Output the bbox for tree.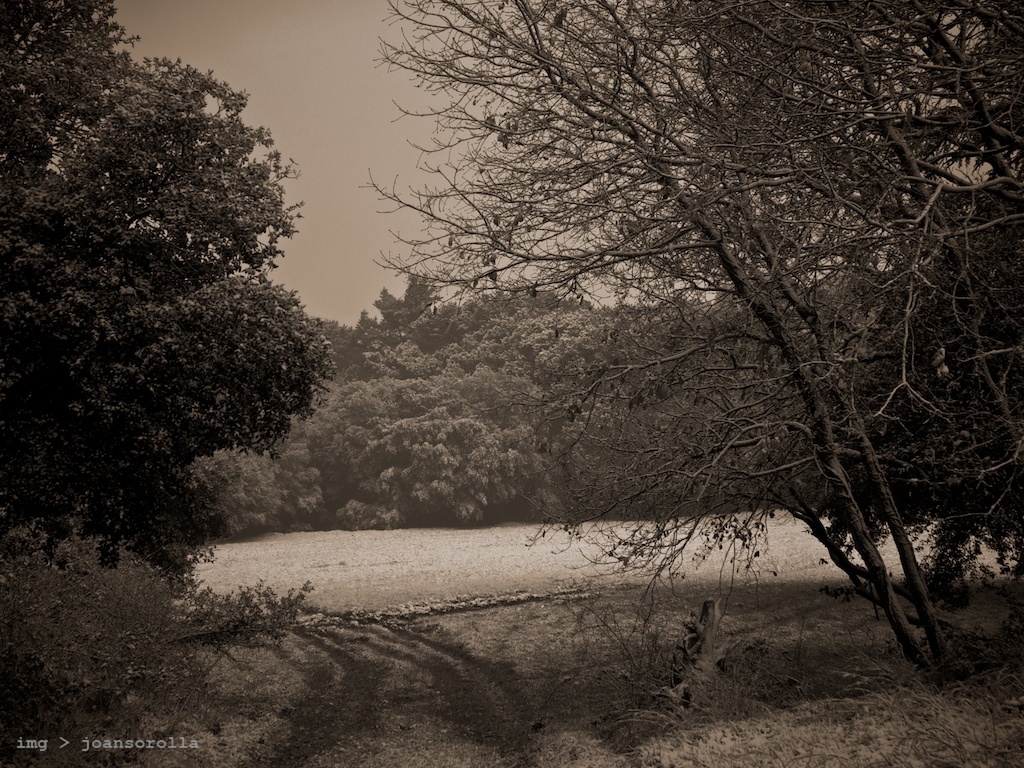
(x1=534, y1=301, x2=654, y2=415).
